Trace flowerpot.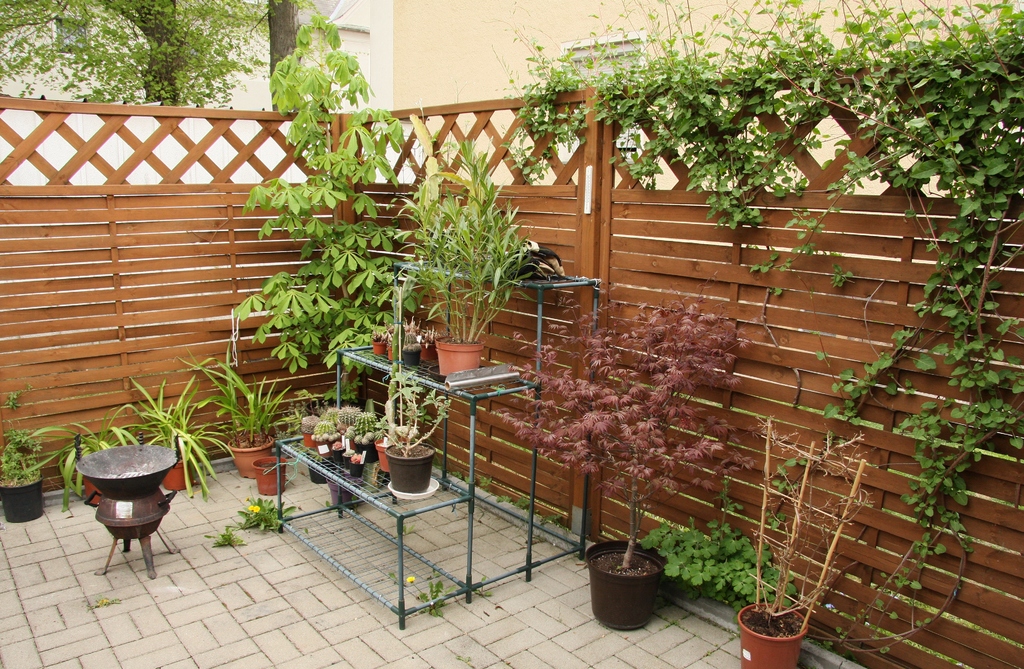
Traced to 740/601/811/668.
